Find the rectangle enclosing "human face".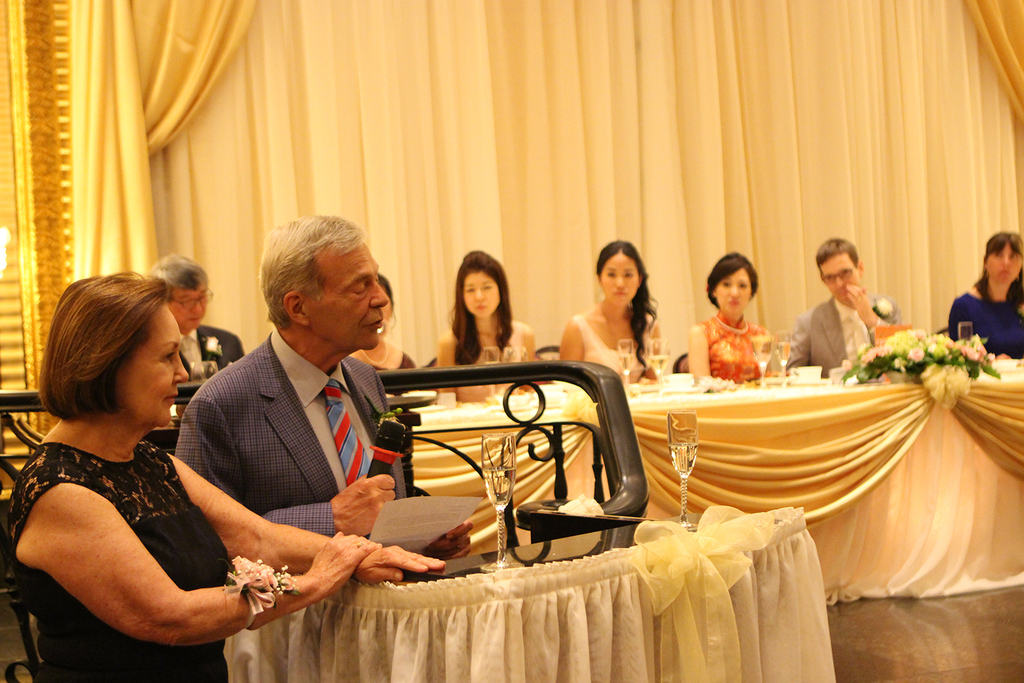
bbox=[824, 252, 862, 303].
